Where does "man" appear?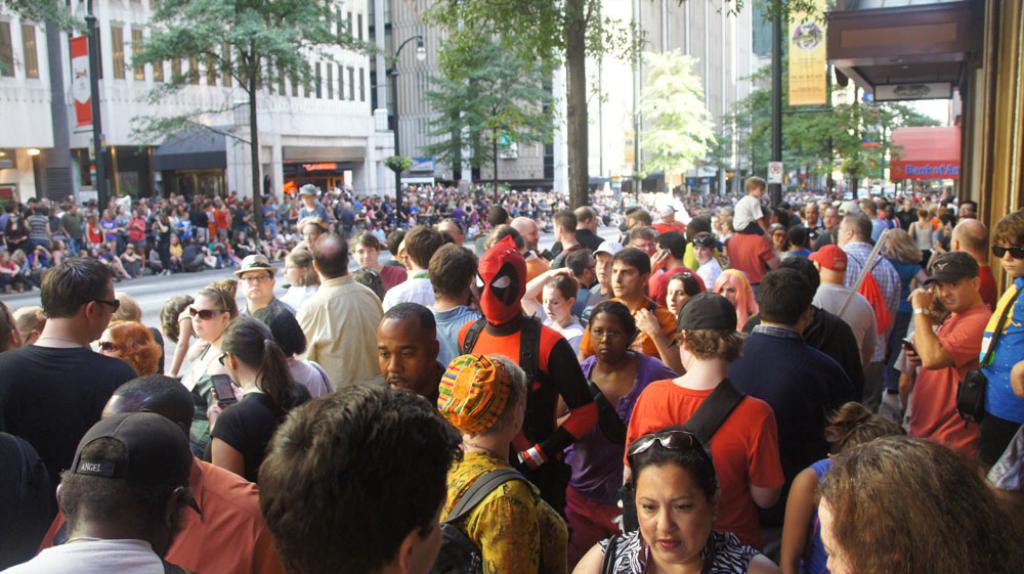
Appears at pyautogui.locateOnScreen(0, 431, 54, 573).
